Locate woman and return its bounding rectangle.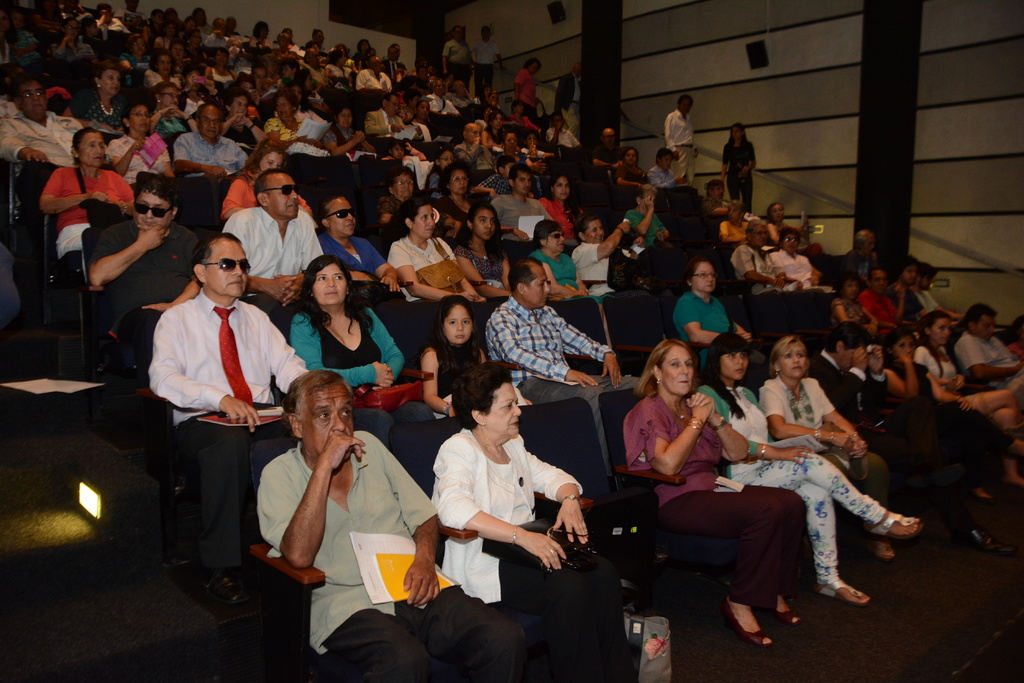
detection(42, 125, 140, 255).
